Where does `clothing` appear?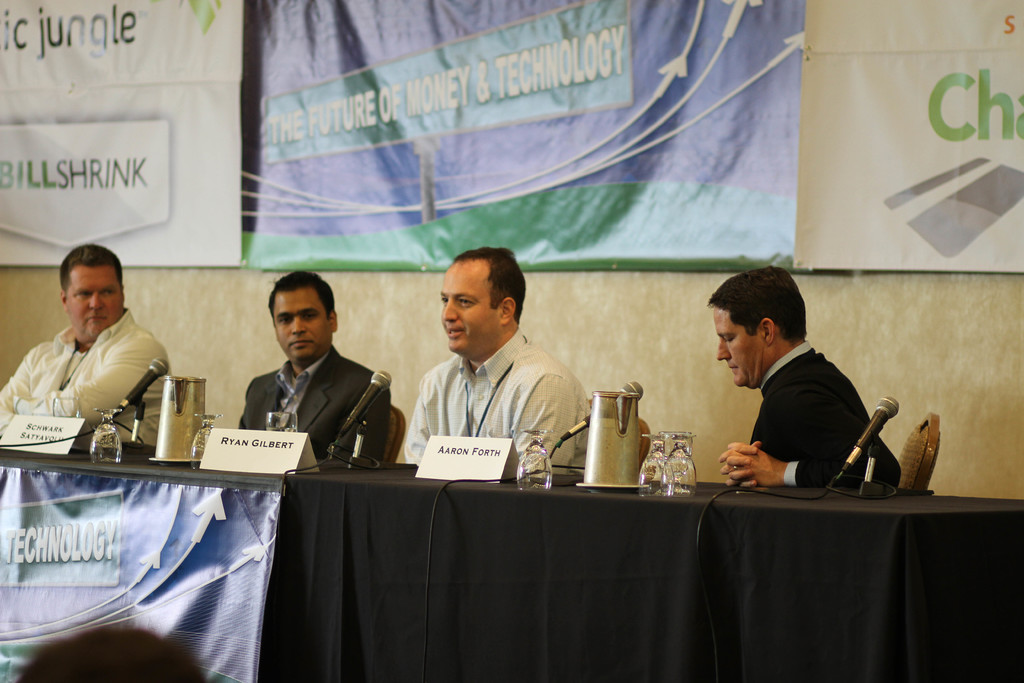
Appears at 741:340:901:497.
